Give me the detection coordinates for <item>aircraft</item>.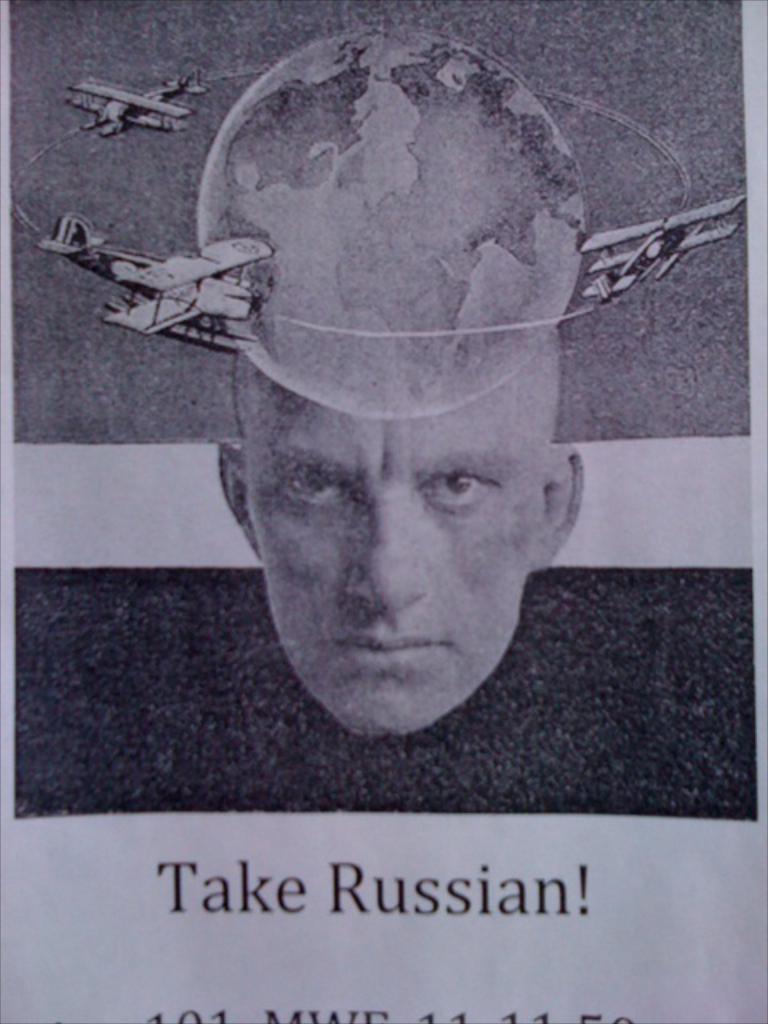
(left=562, top=186, right=736, bottom=317).
